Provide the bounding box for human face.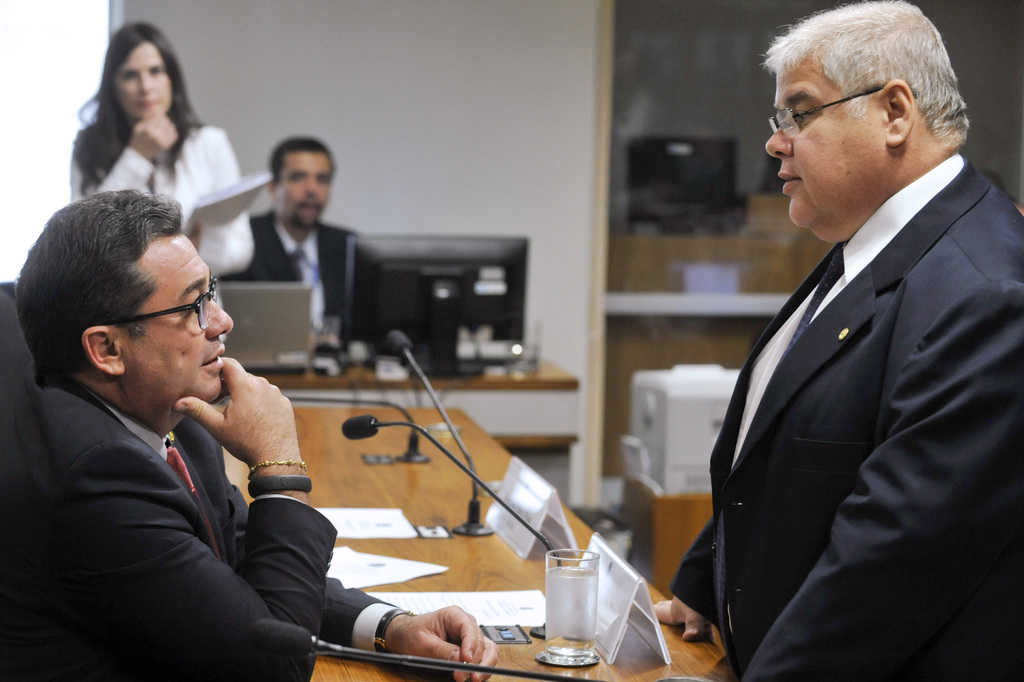
(x1=124, y1=241, x2=233, y2=400).
